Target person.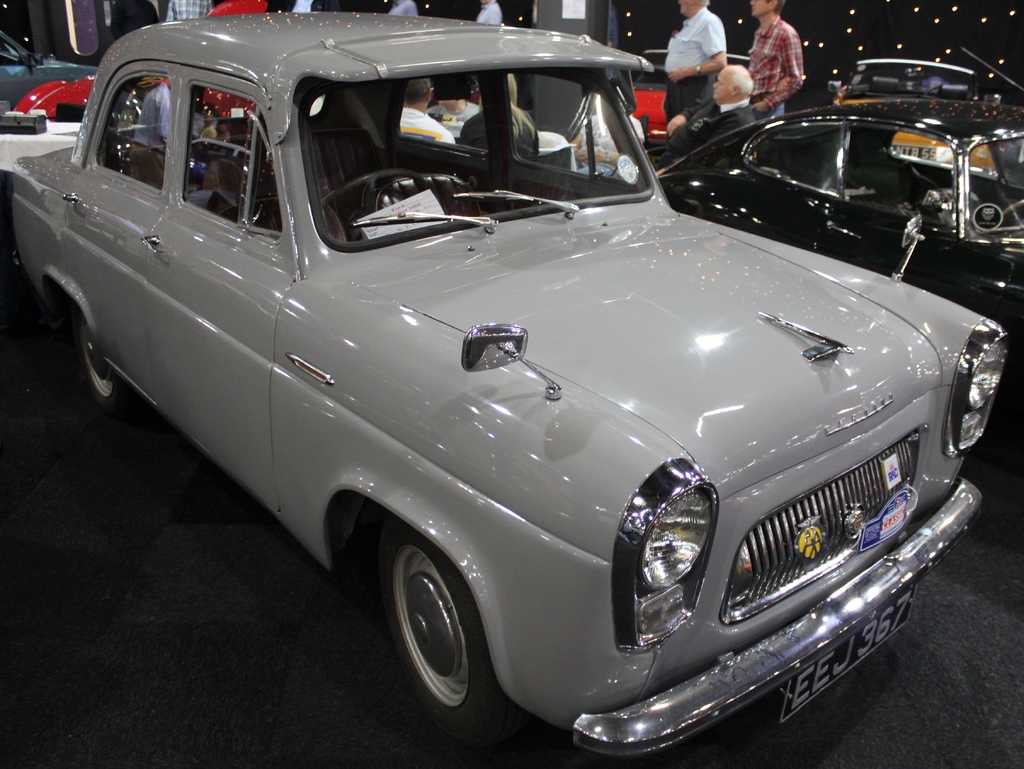
Target region: [x1=109, y1=0, x2=160, y2=40].
